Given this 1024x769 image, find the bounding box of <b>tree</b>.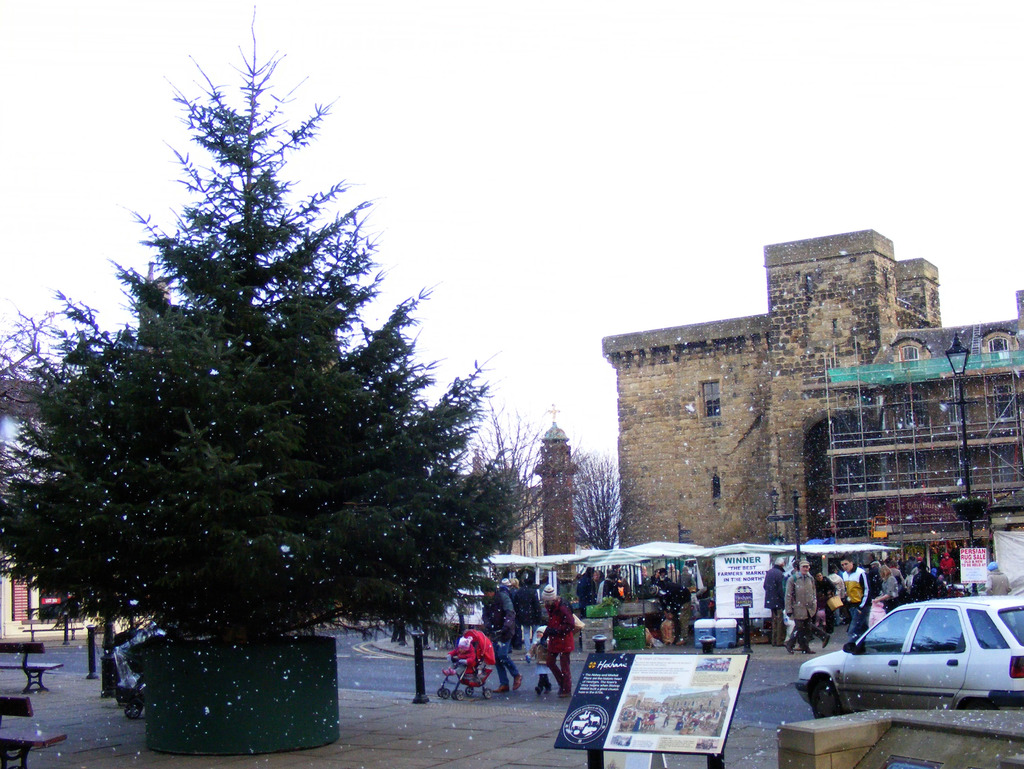
{"x1": 0, "y1": 38, "x2": 551, "y2": 702}.
